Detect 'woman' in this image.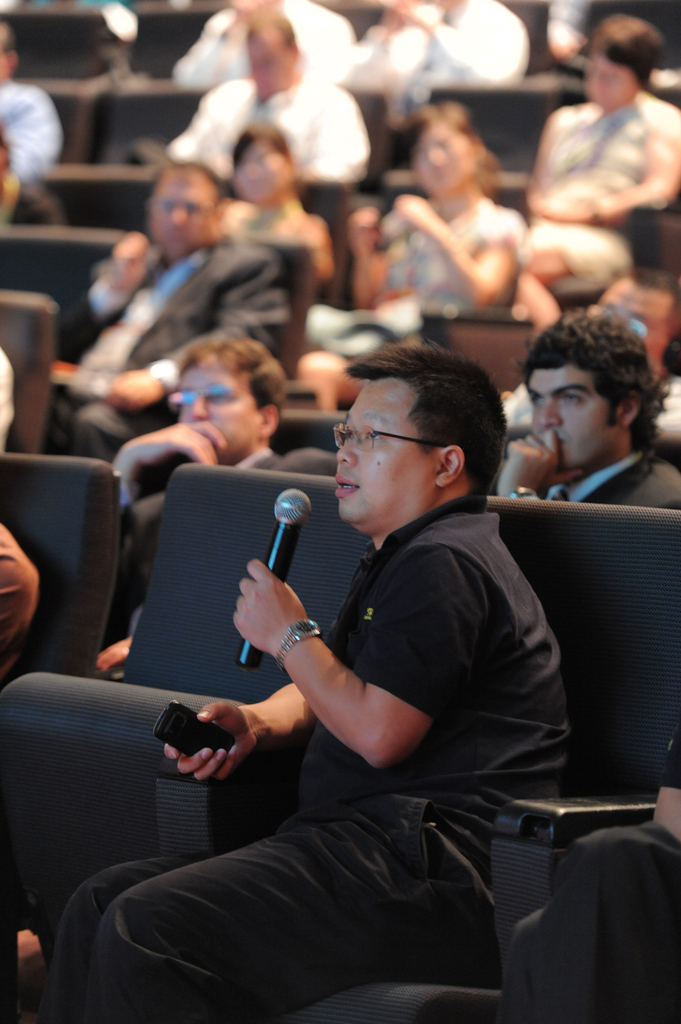
Detection: <box>231,120,332,297</box>.
